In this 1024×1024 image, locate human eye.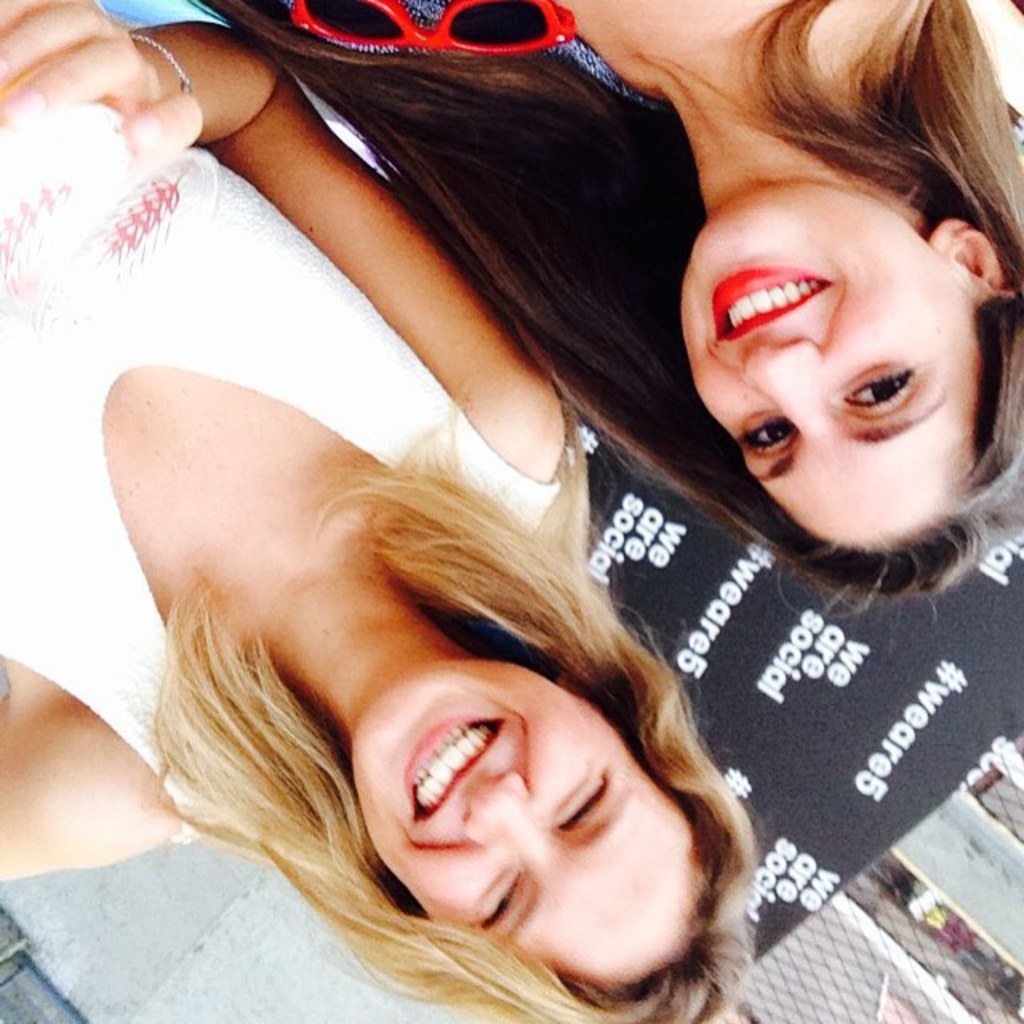
Bounding box: [549,770,610,830].
